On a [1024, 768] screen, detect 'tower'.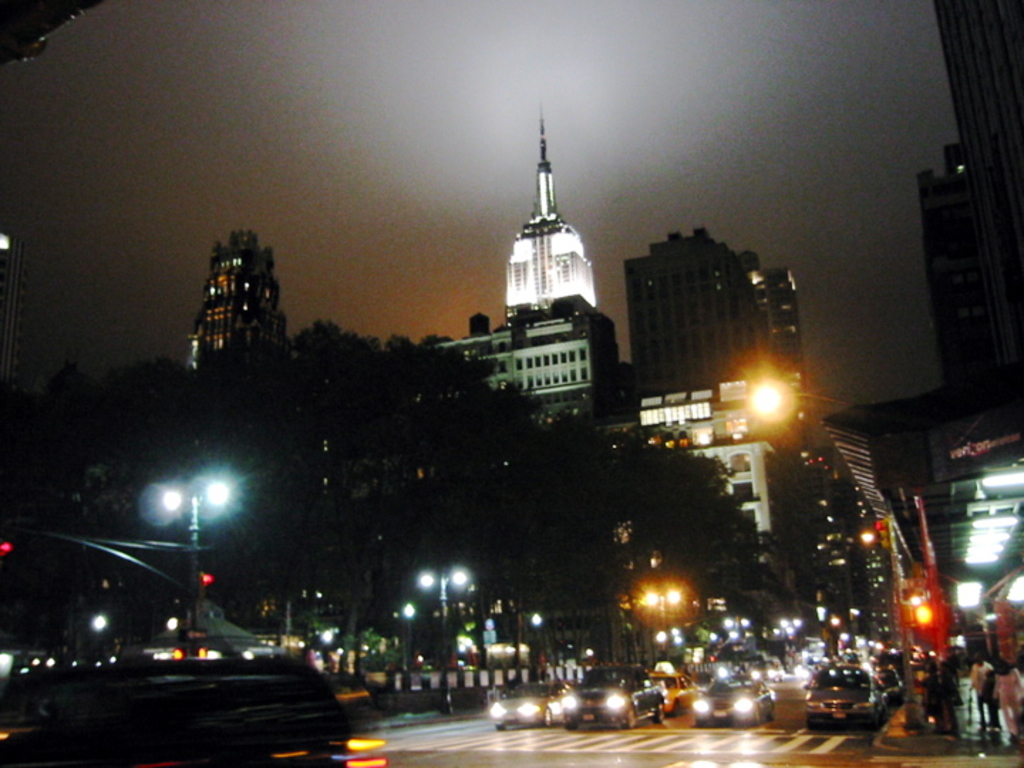
[x1=189, y1=222, x2=292, y2=366].
